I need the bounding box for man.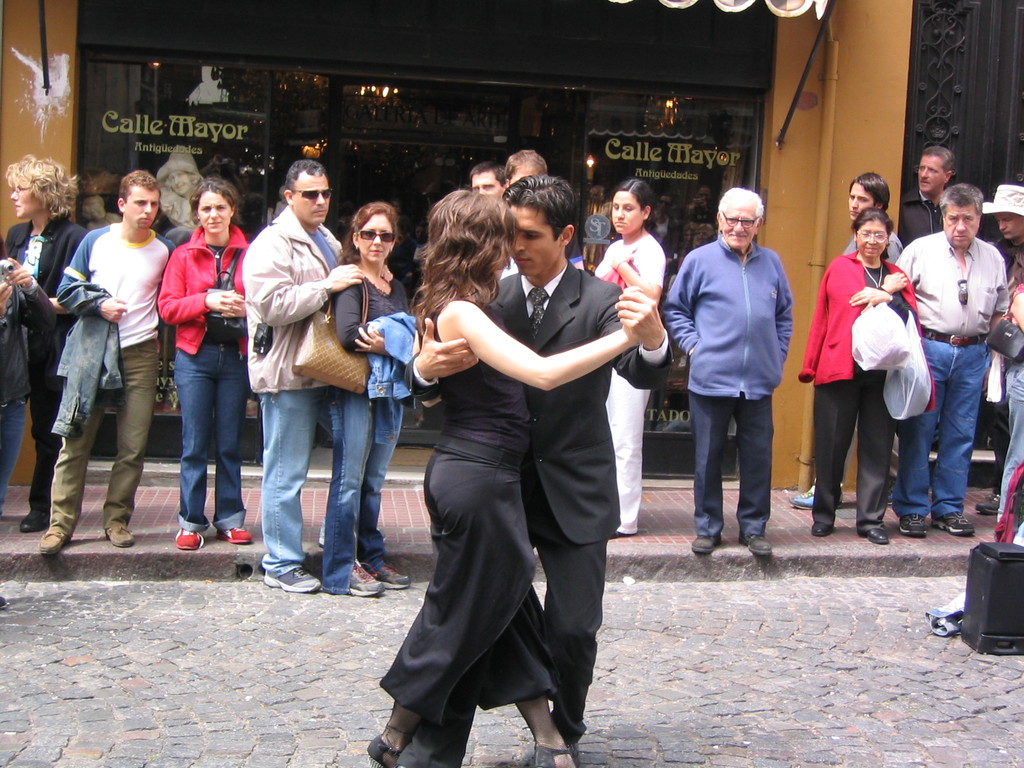
Here it is: [left=246, top=159, right=392, bottom=590].
